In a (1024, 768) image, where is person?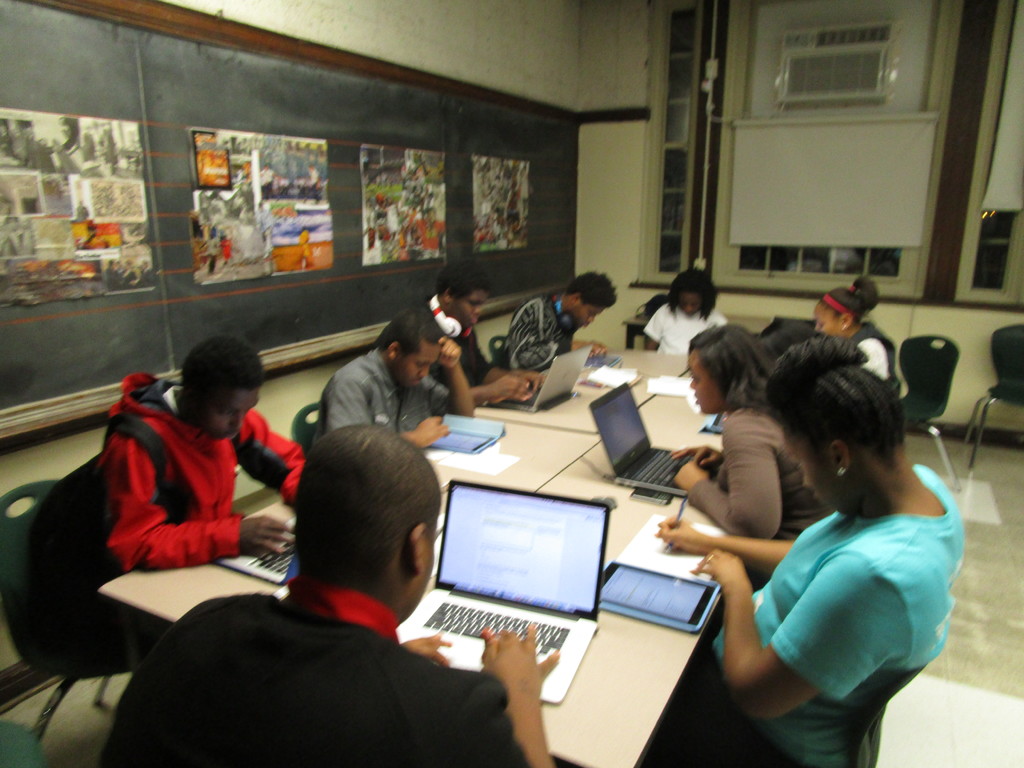
bbox=[89, 332, 313, 570].
